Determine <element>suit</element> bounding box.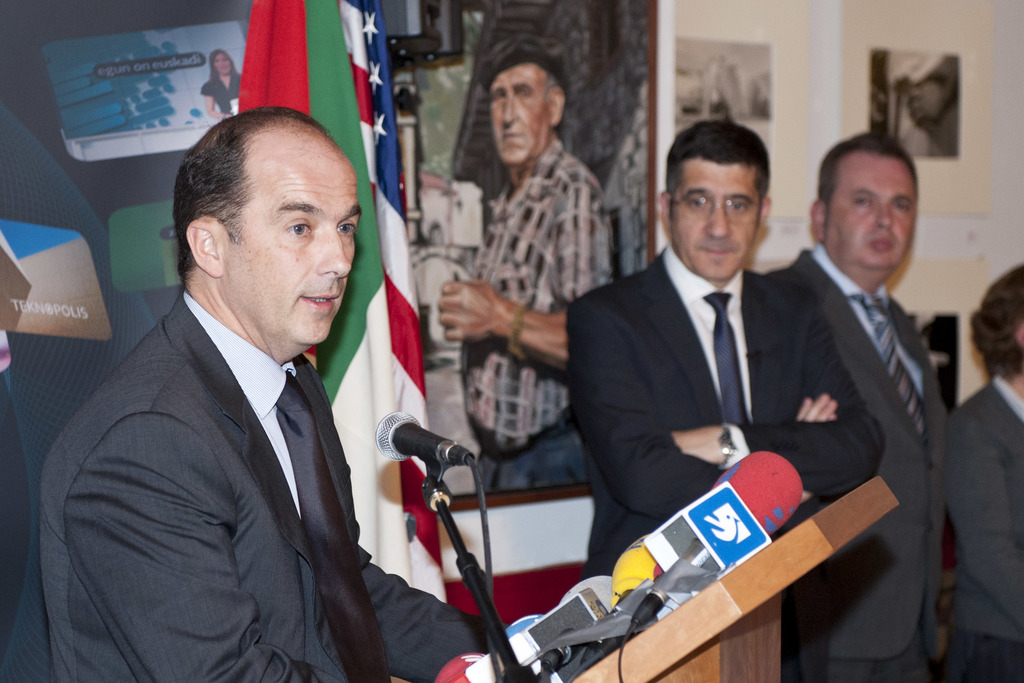
Determined: l=760, t=237, r=956, b=682.
